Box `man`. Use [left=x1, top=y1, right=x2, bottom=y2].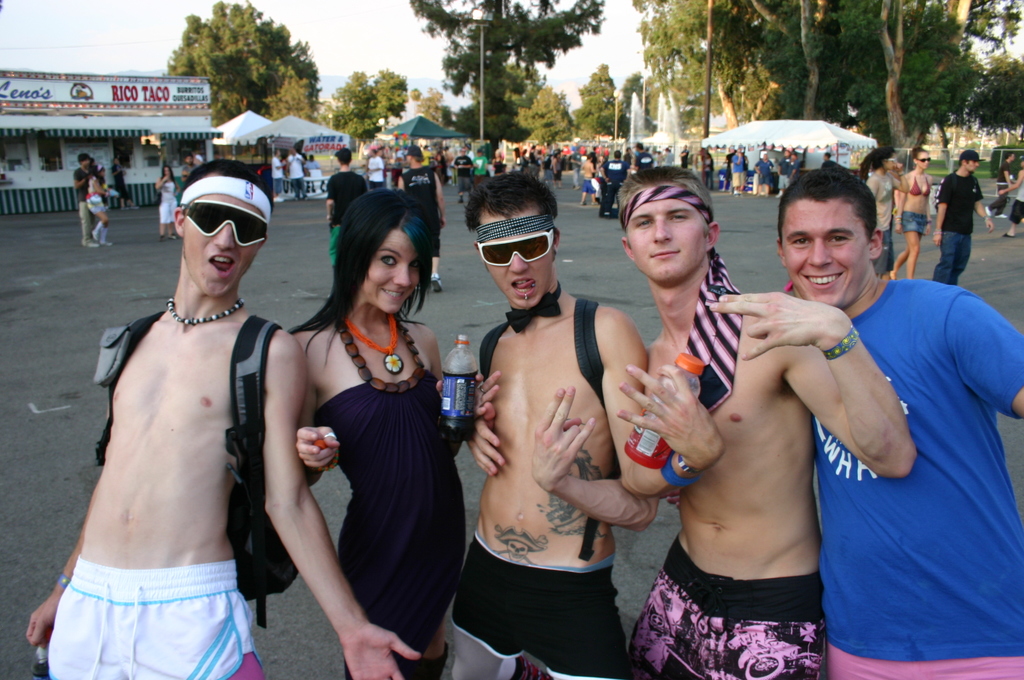
[left=180, top=156, right=199, bottom=182].
